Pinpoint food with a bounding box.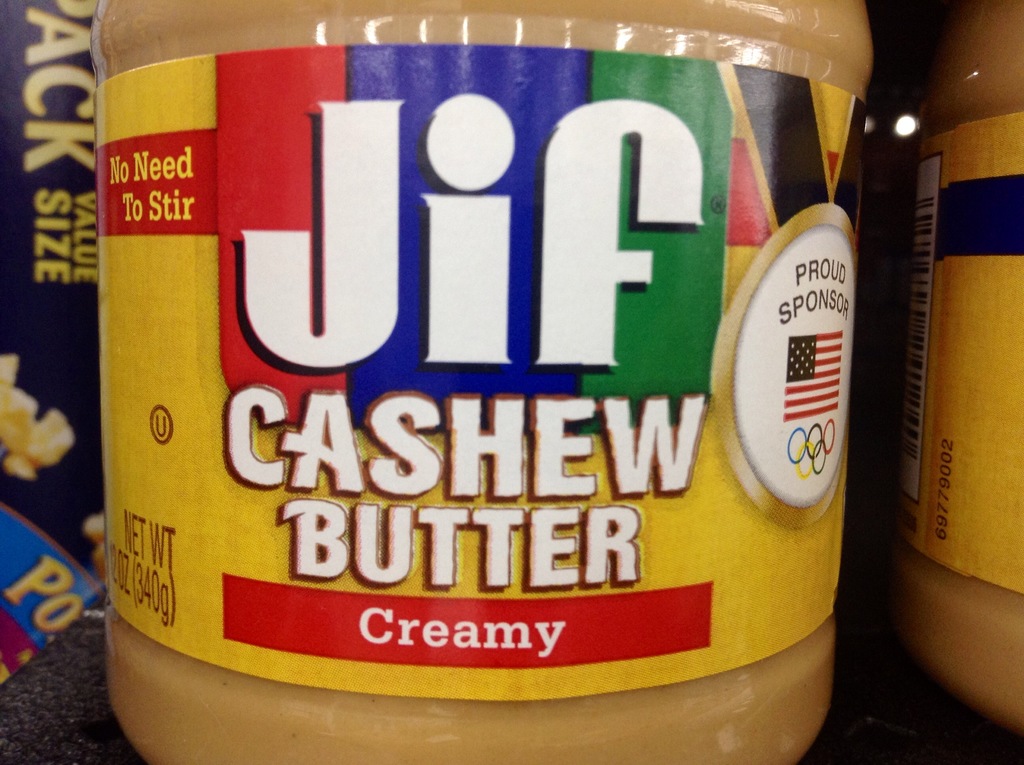
88:0:876:764.
